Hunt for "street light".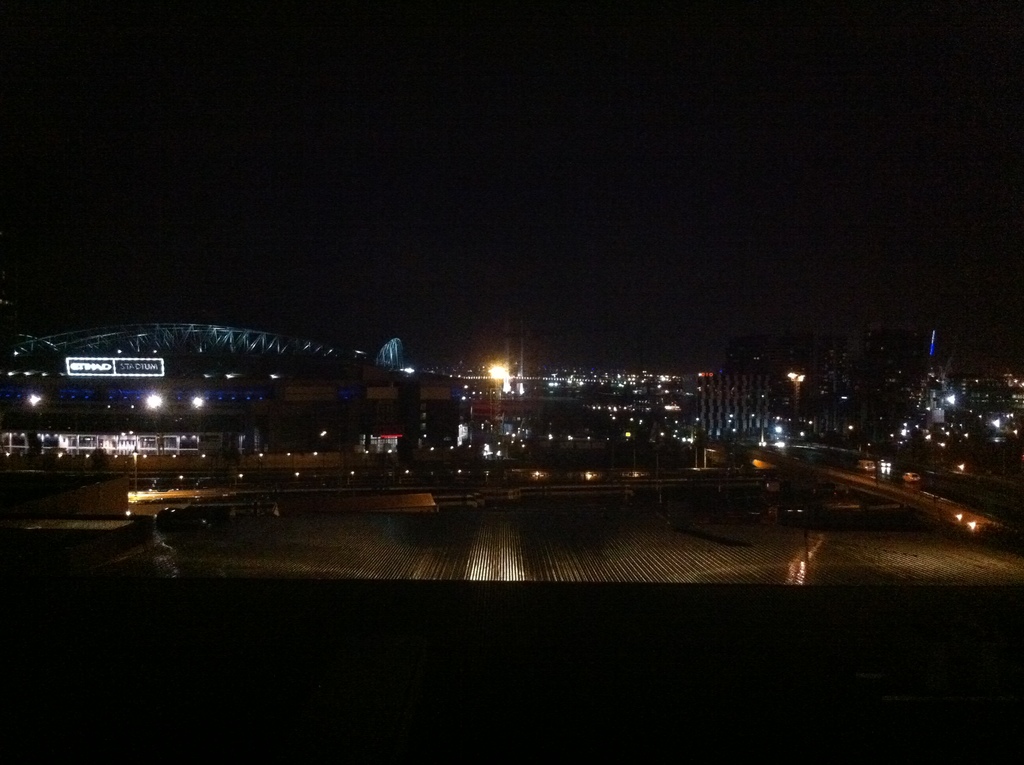
Hunted down at Rect(384, 447, 392, 485).
